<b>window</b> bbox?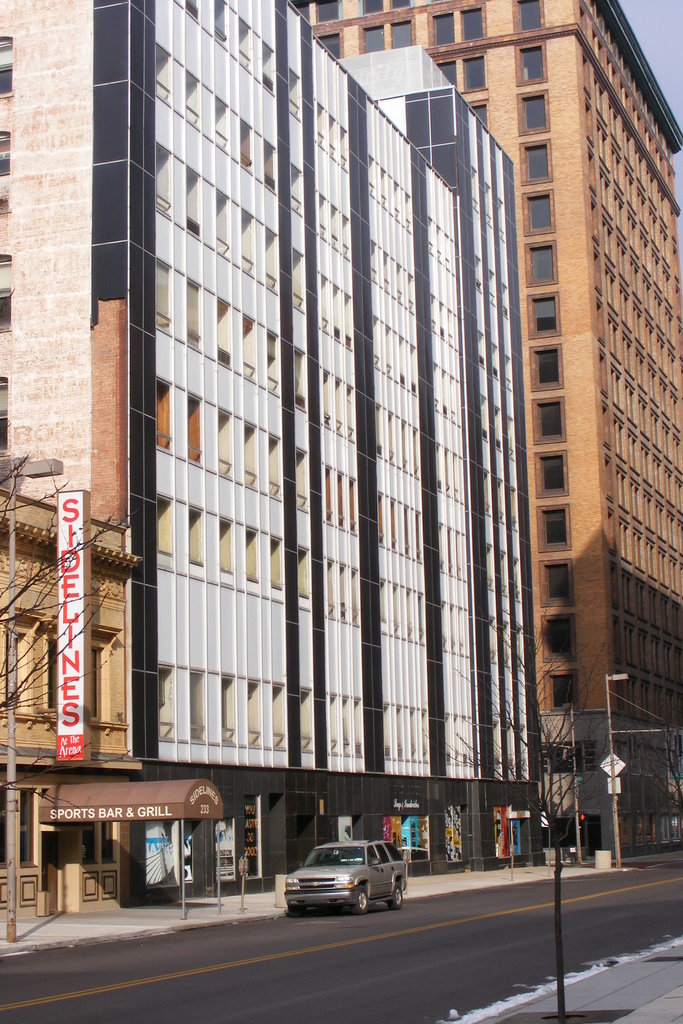
(87,812,115,860)
